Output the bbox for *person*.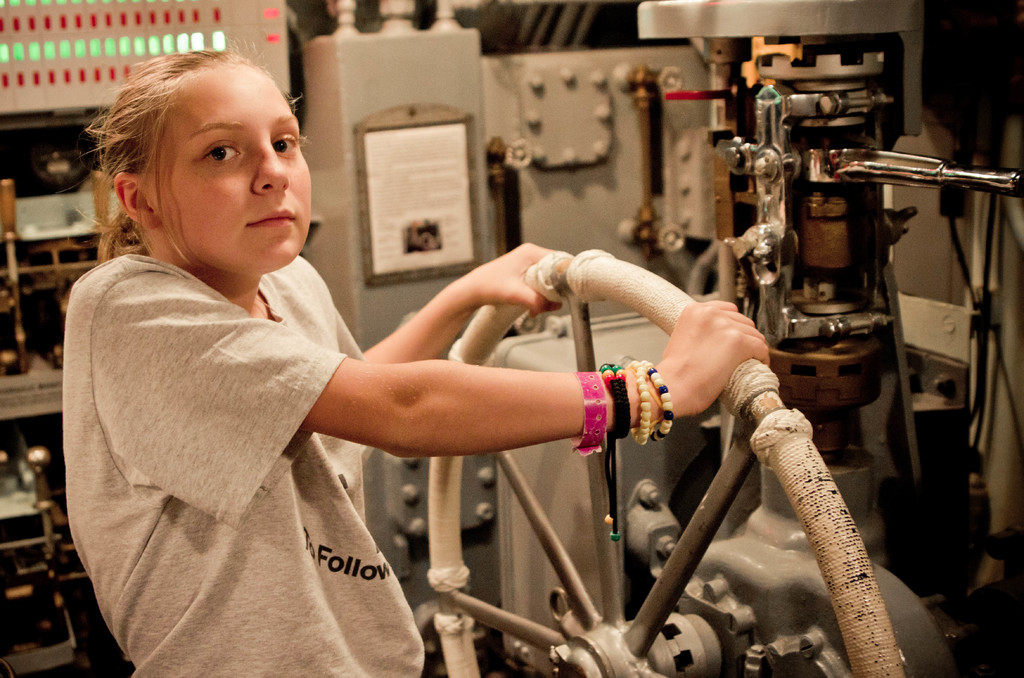
64:49:774:677.
